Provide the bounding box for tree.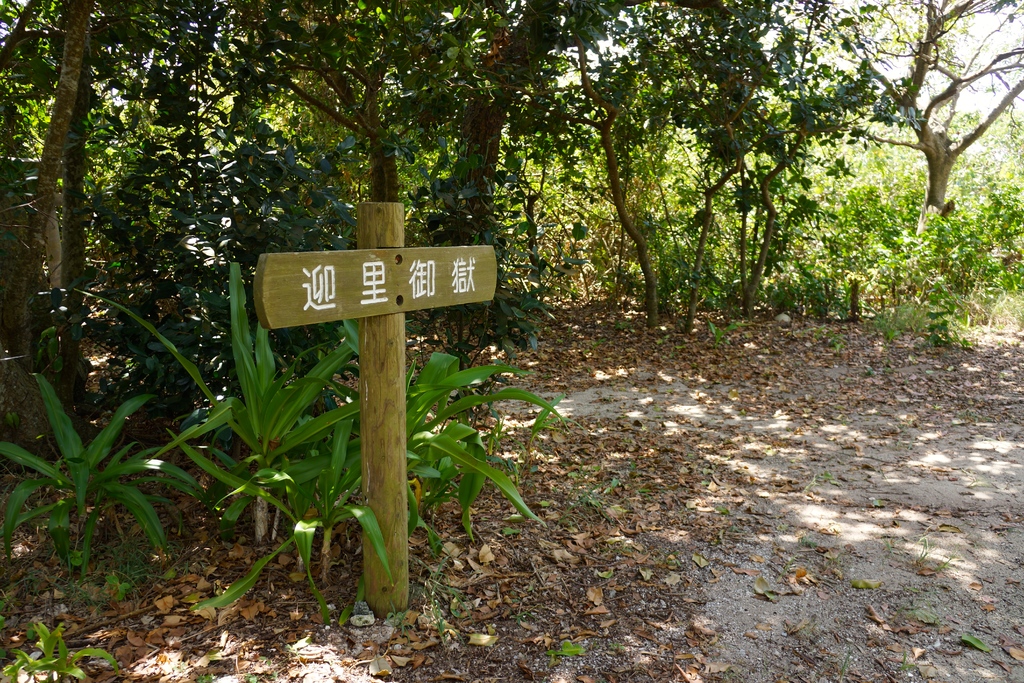
(422,0,561,291).
